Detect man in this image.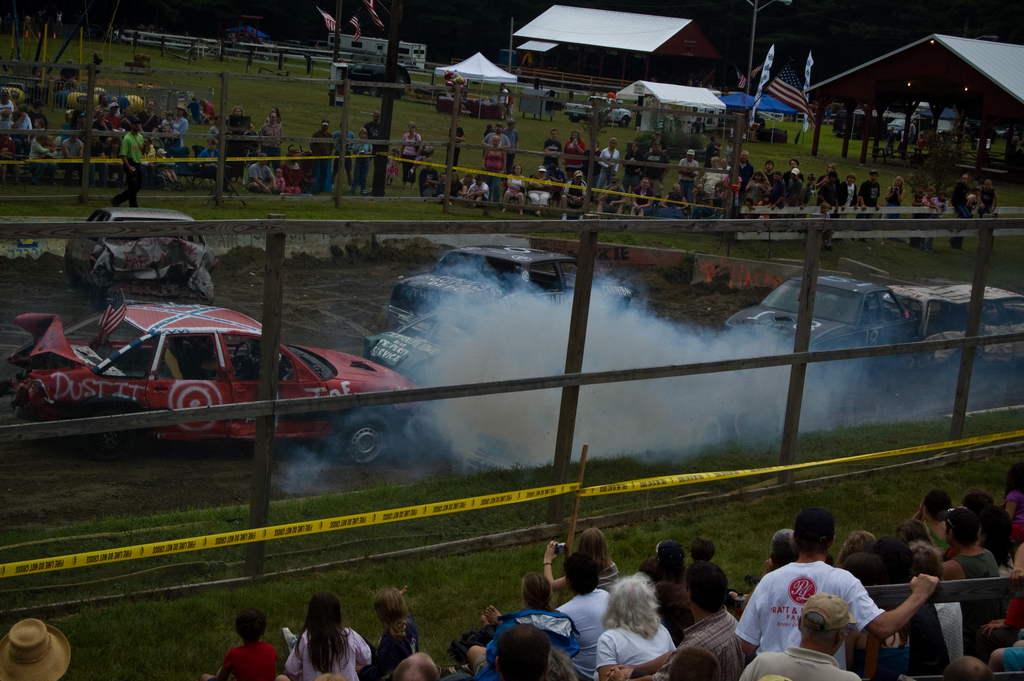
Detection: [x1=332, y1=119, x2=354, y2=187].
